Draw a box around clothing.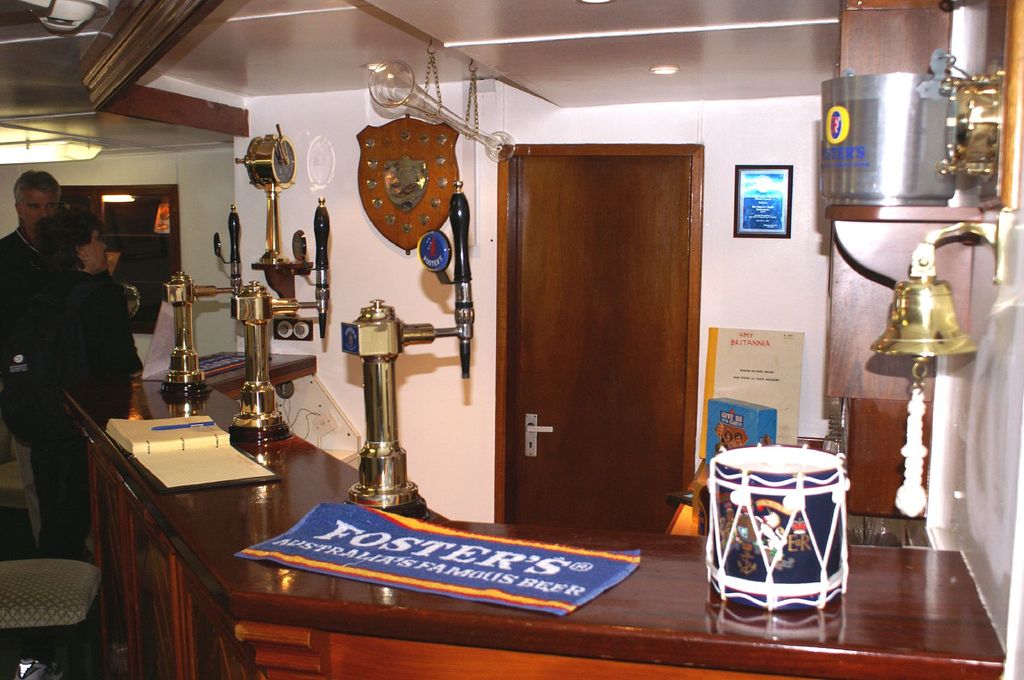
<bbox>3, 224, 47, 459</bbox>.
